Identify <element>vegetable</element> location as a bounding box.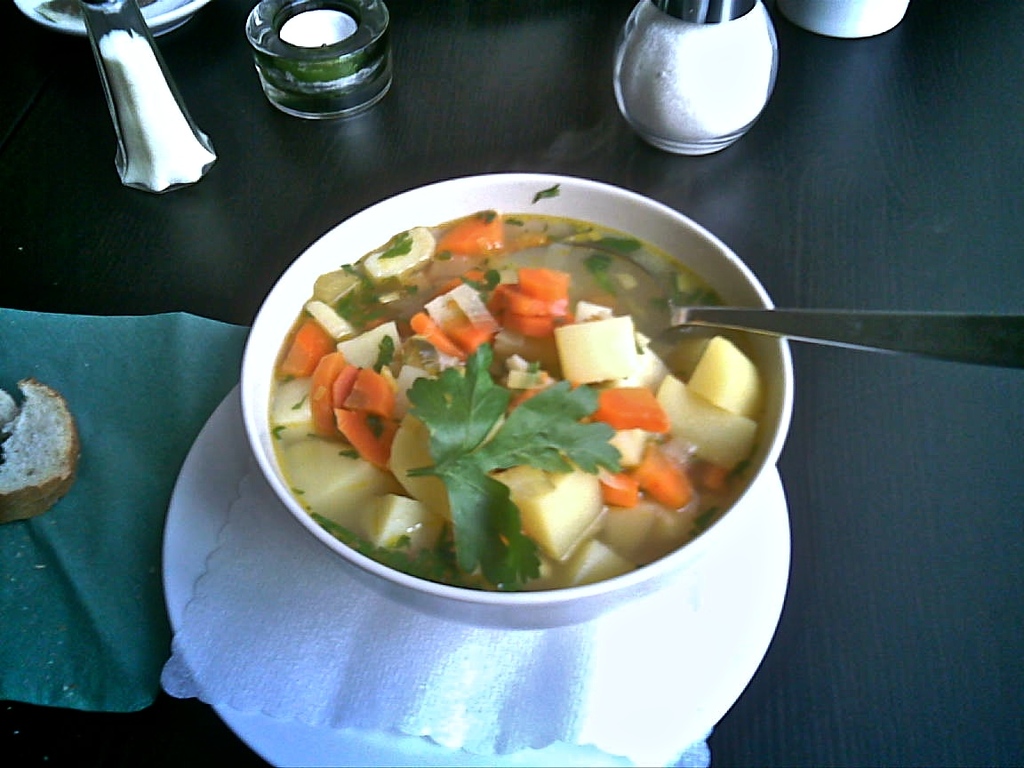
(412,340,632,590).
